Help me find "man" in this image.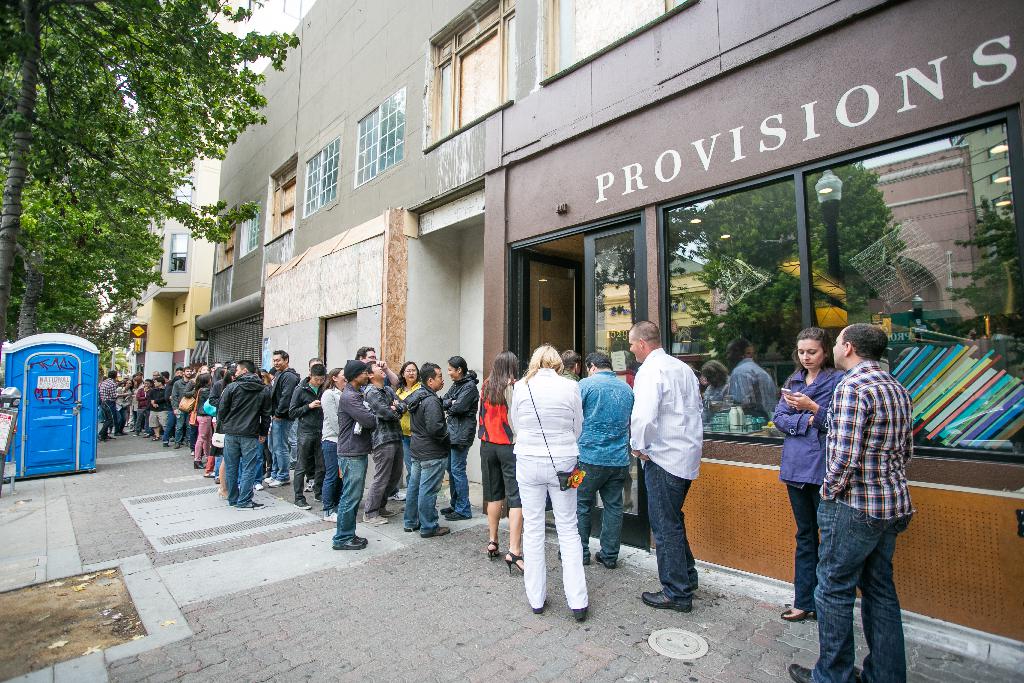
Found it: 776/322/929/682.
